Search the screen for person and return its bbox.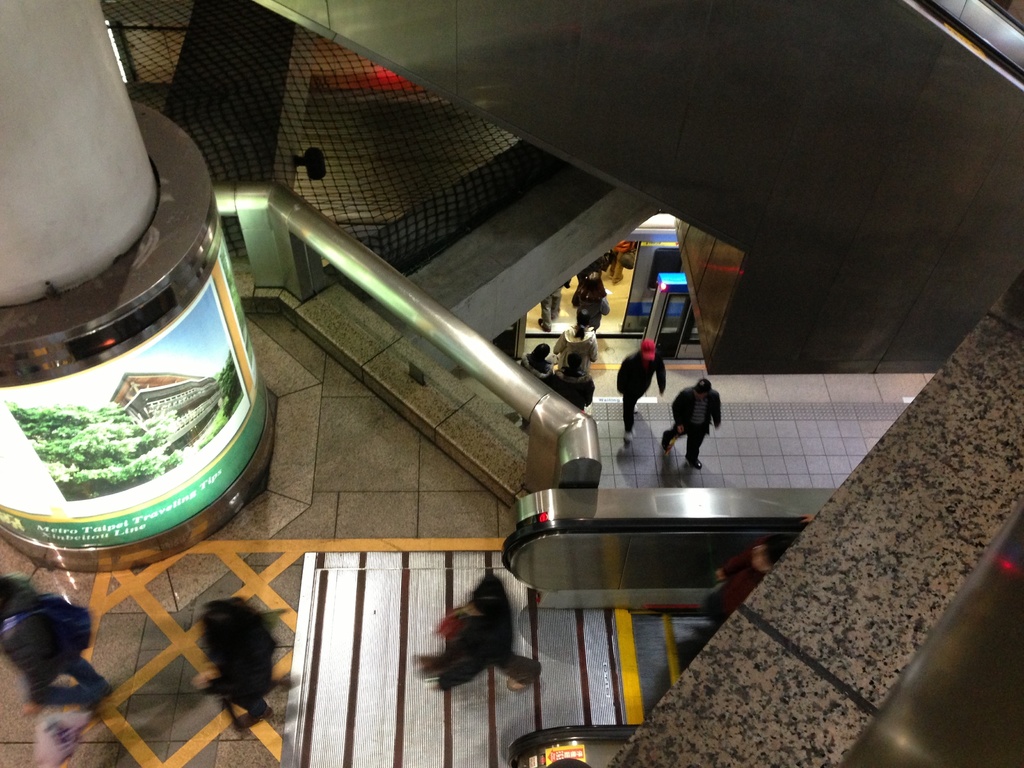
Found: x1=546, y1=346, x2=593, y2=404.
